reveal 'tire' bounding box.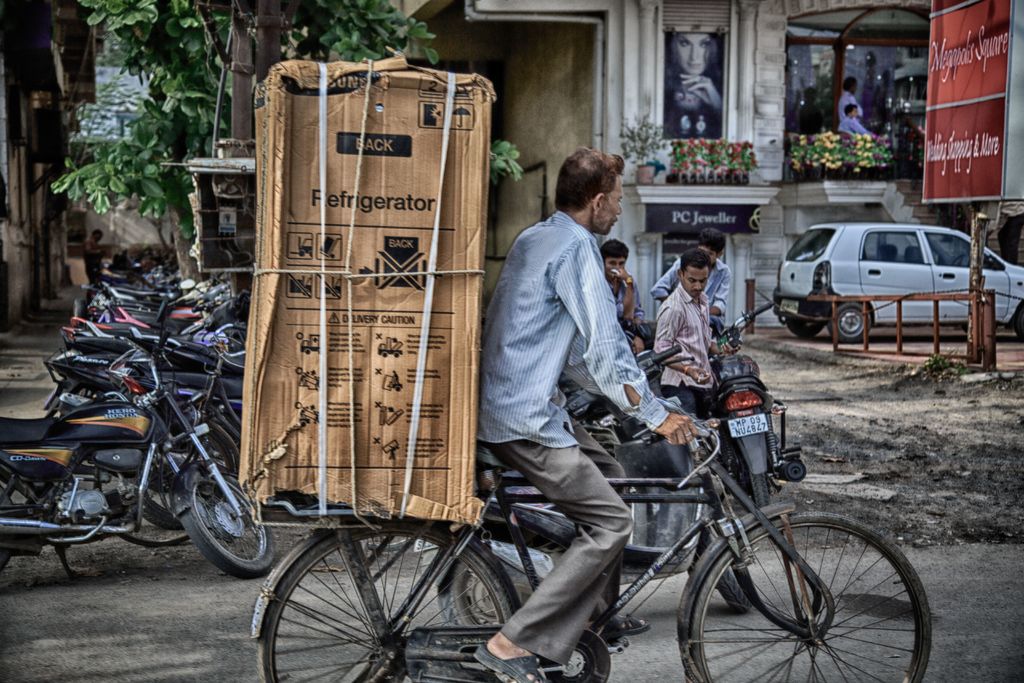
Revealed: (x1=214, y1=320, x2=250, y2=352).
